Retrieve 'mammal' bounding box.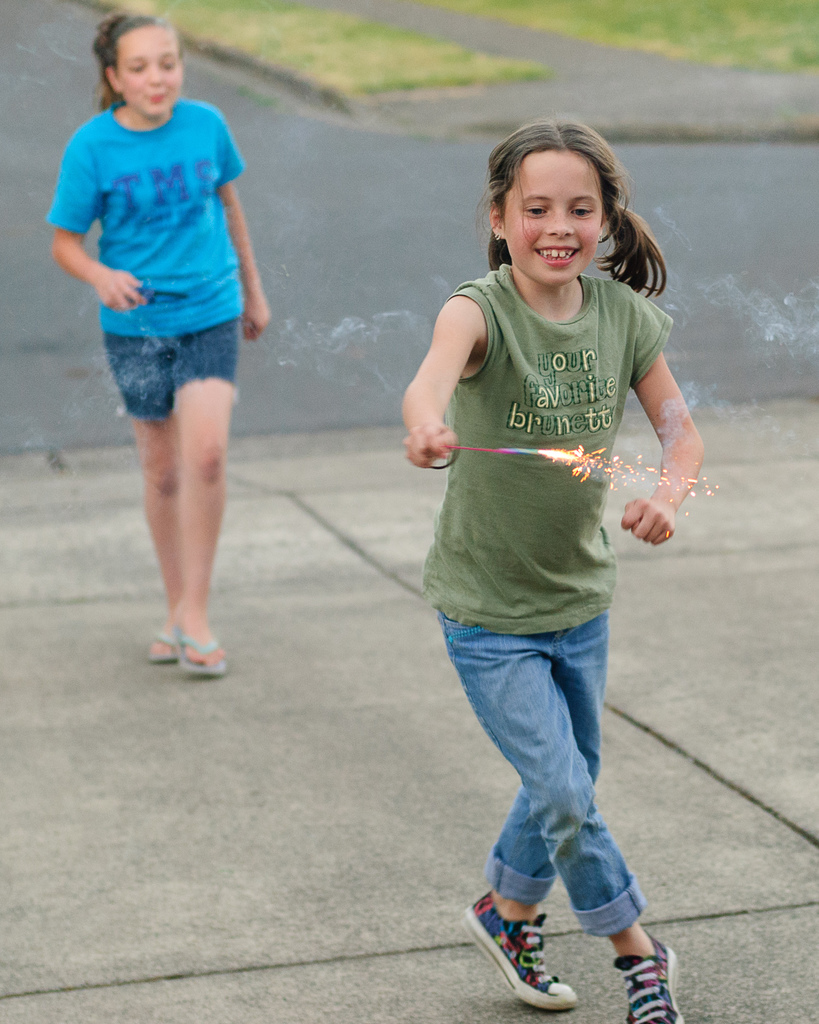
Bounding box: box(39, 17, 268, 673).
